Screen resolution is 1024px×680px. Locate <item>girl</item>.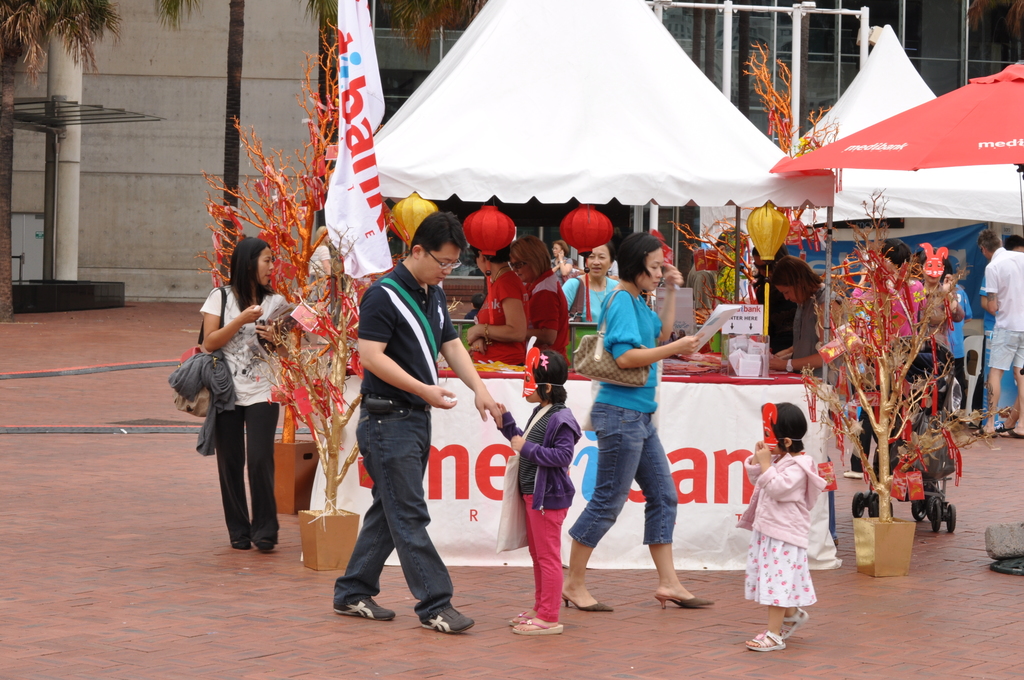
rect(199, 235, 291, 554).
